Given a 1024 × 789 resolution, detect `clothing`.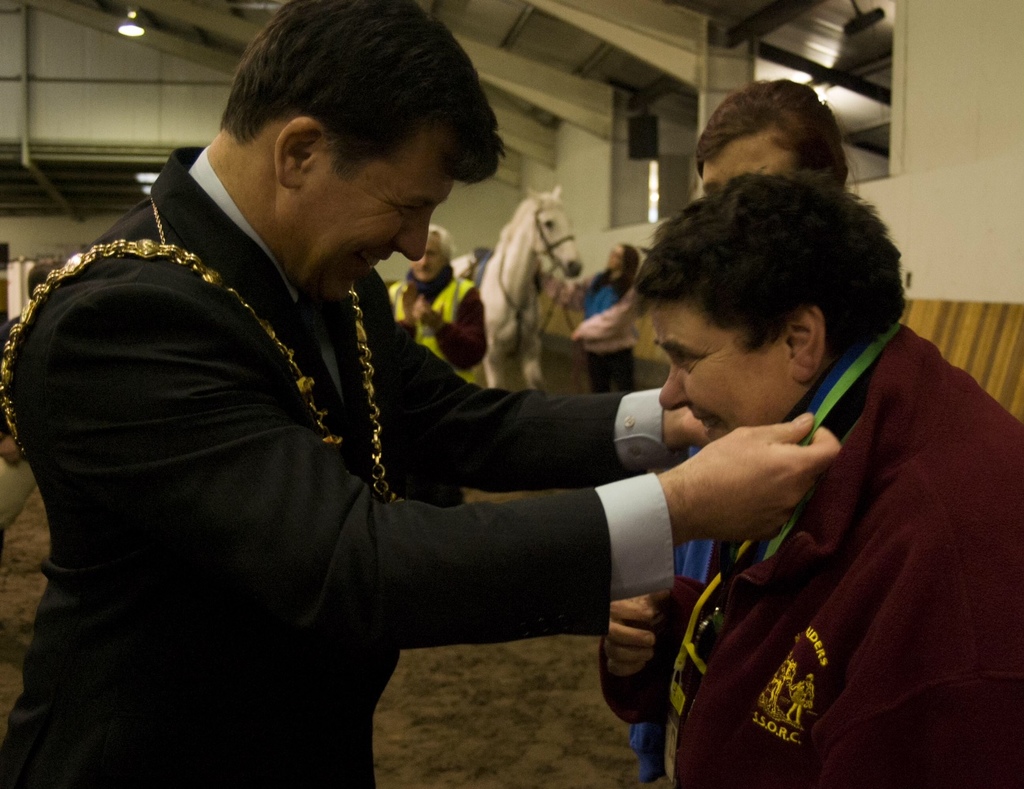
box(0, 140, 674, 788).
